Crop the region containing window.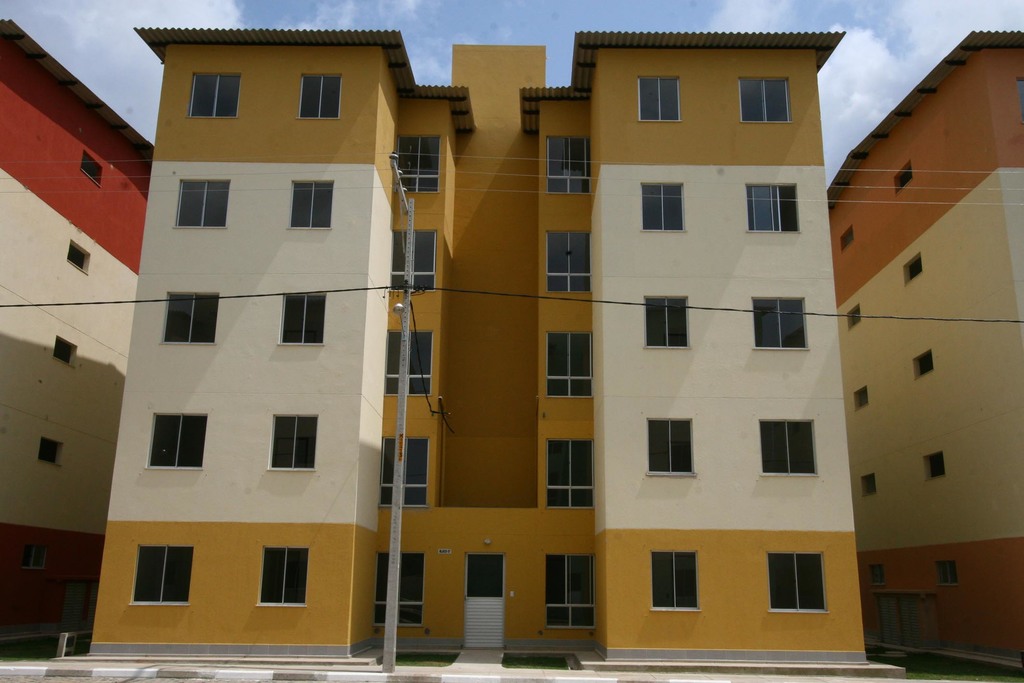
Crop region: select_region(897, 167, 913, 193).
